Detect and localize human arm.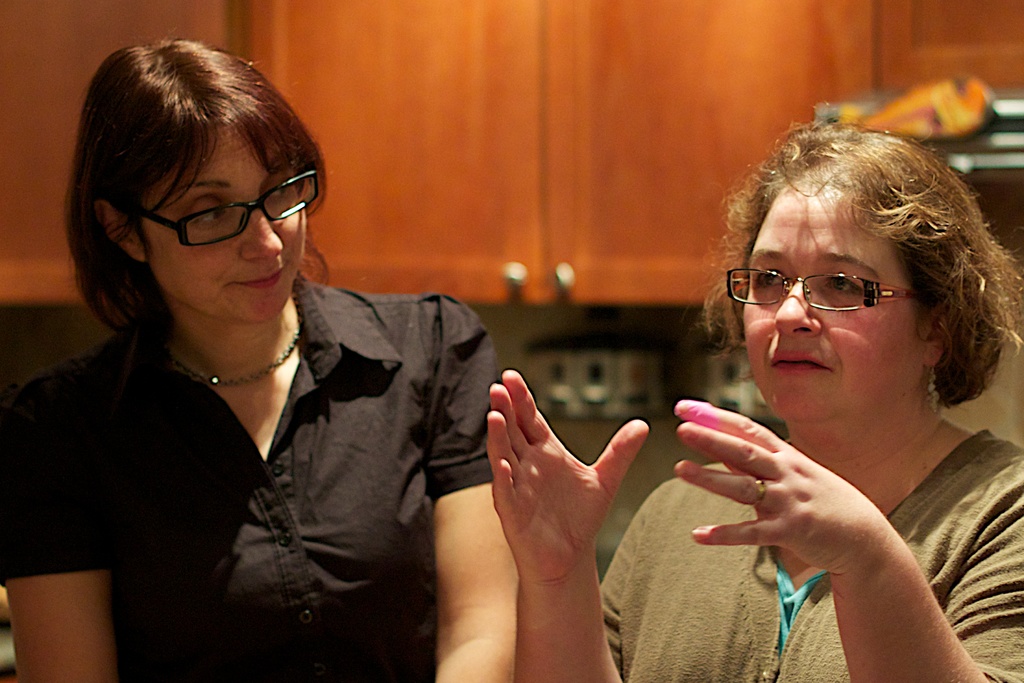
Localized at x1=673 y1=400 x2=970 y2=681.
